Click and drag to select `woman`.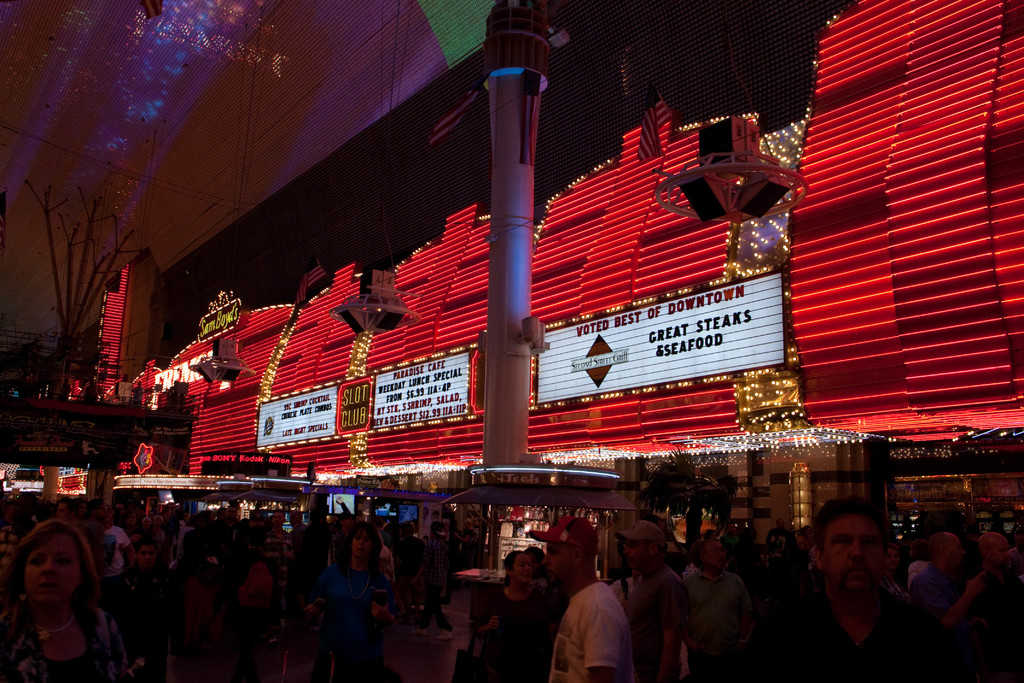
Selection: <box>525,547,543,579</box>.
